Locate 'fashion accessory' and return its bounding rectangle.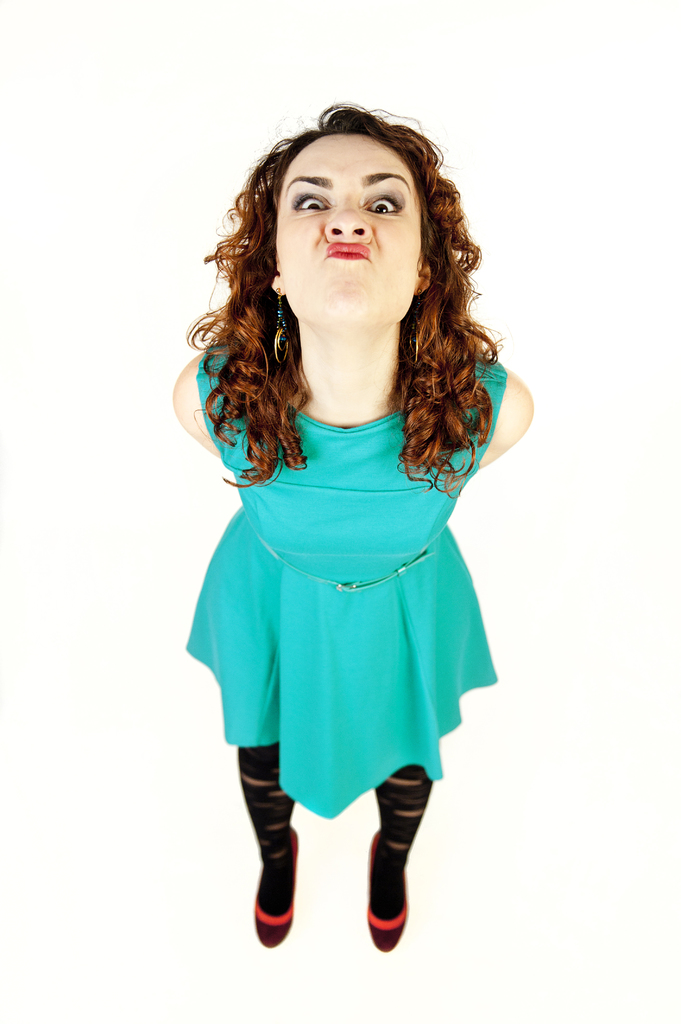
x1=256, y1=529, x2=437, y2=589.
